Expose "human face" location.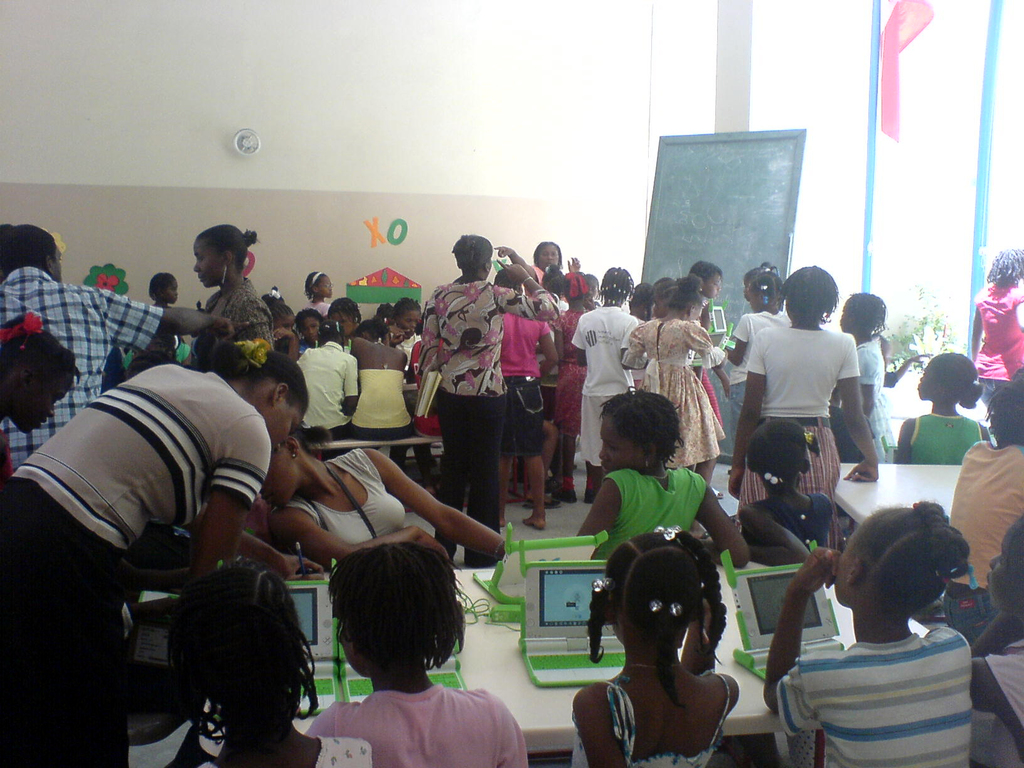
Exposed at Rect(273, 404, 303, 442).
